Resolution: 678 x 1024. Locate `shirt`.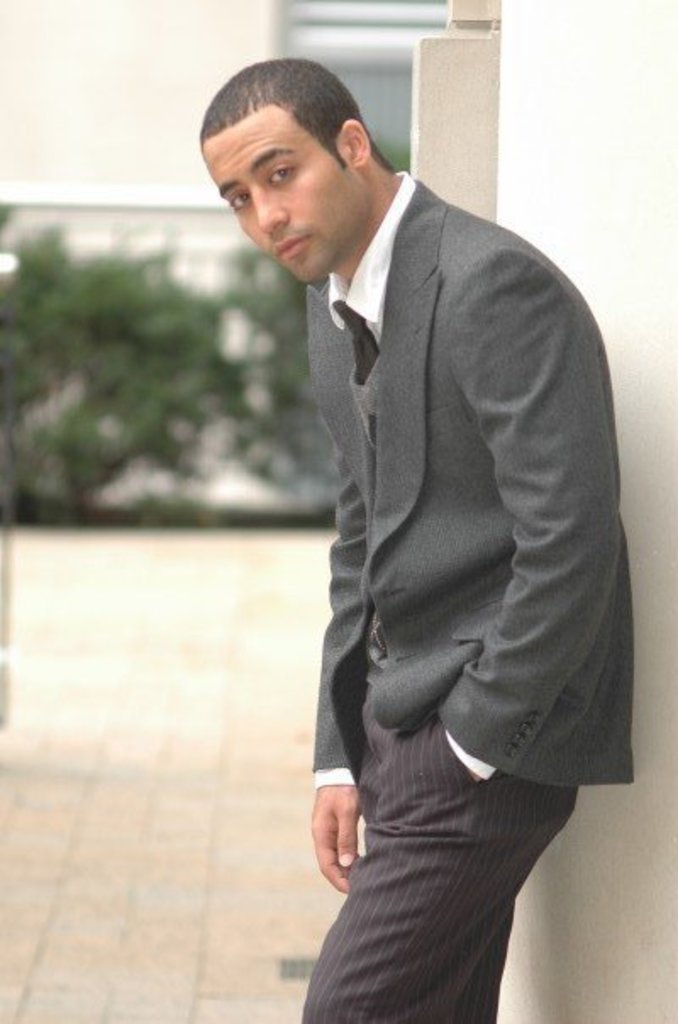
left=314, top=171, right=486, bottom=782.
